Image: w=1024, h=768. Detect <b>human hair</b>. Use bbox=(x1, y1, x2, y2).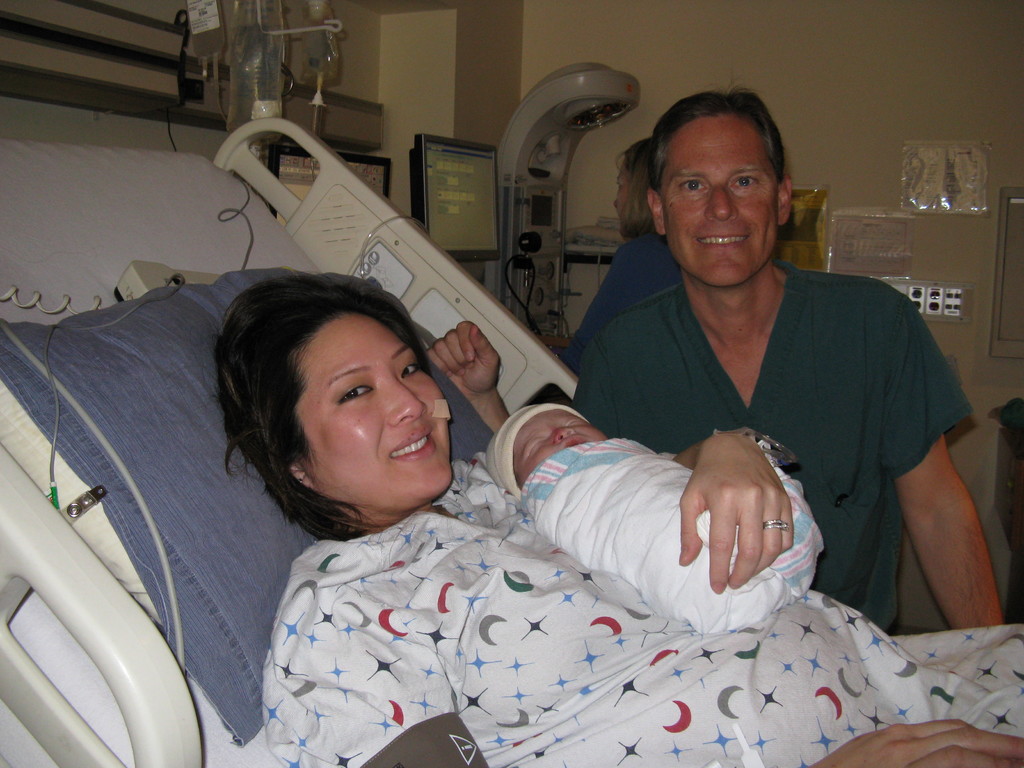
bbox=(213, 264, 429, 509).
